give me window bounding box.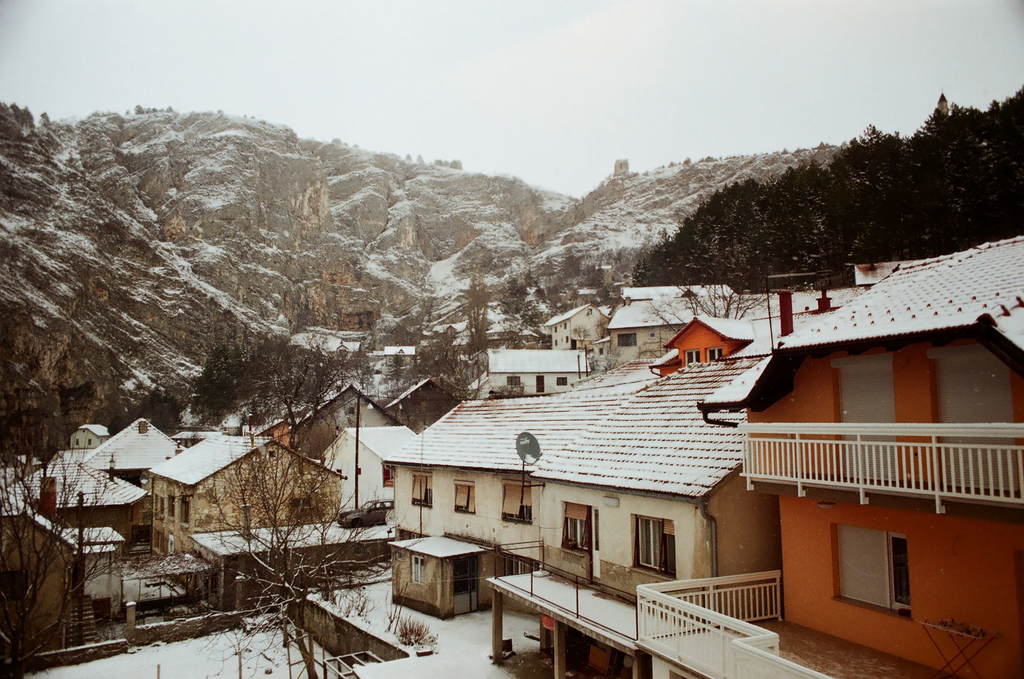
detection(165, 495, 176, 518).
